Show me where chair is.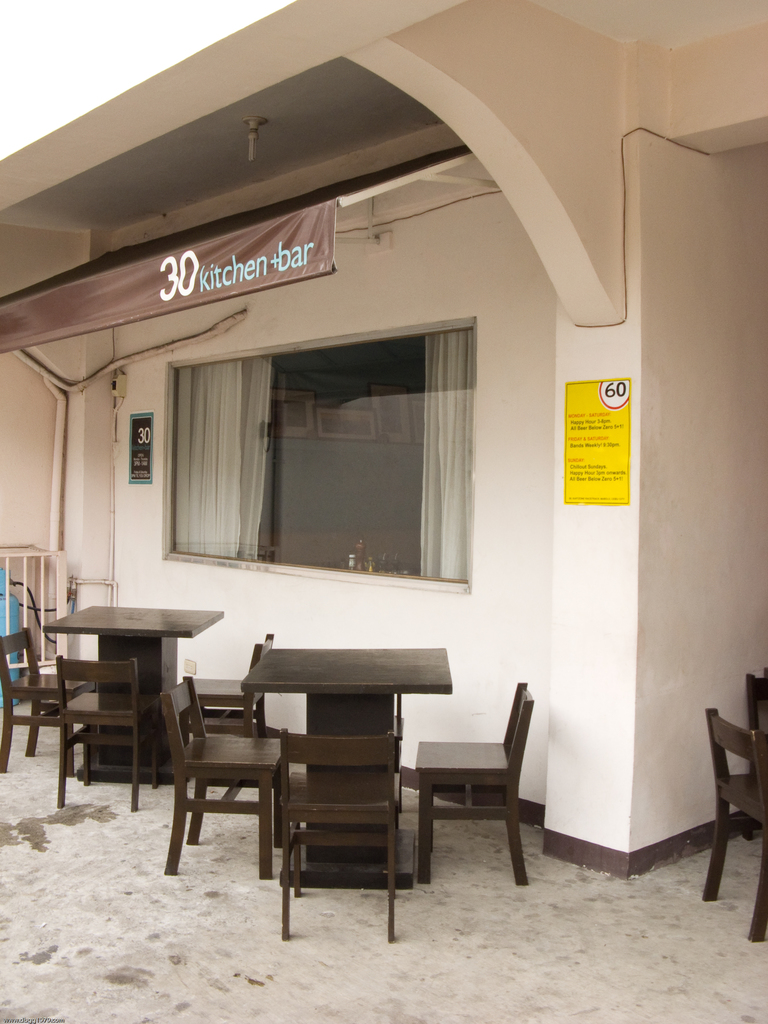
chair is at l=395, t=670, r=541, b=895.
